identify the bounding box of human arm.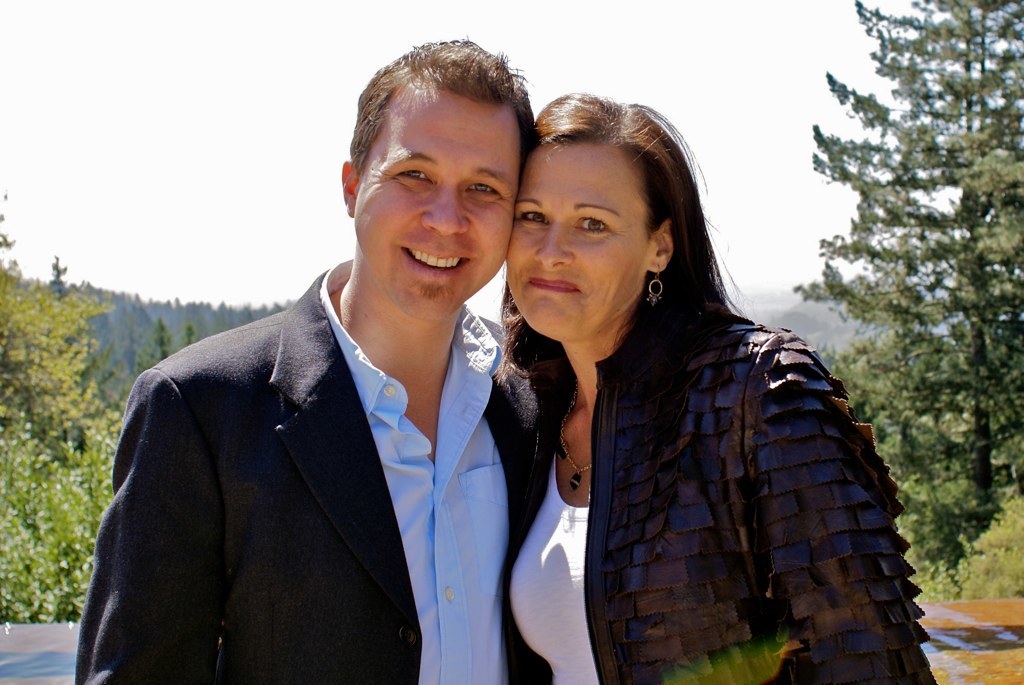
754 332 951 678.
